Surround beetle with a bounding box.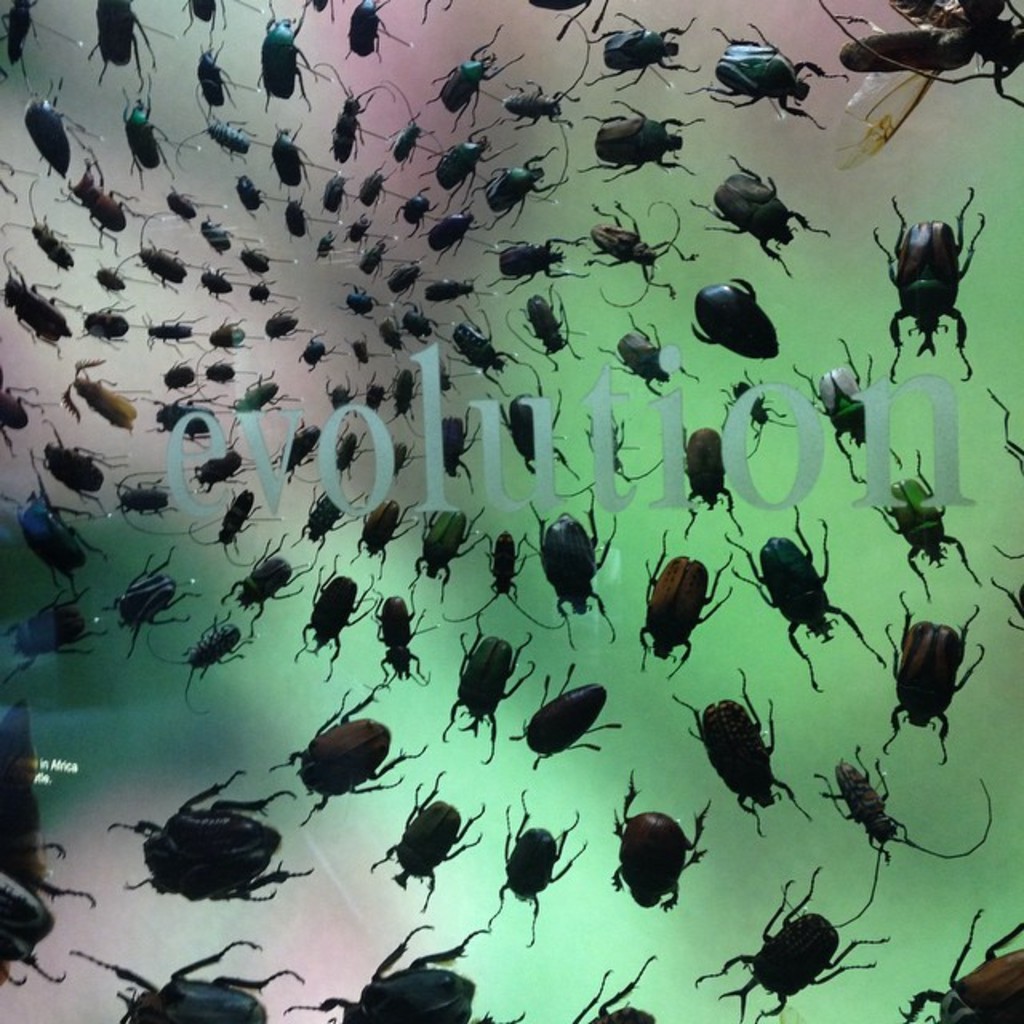
locate(371, 317, 406, 352).
